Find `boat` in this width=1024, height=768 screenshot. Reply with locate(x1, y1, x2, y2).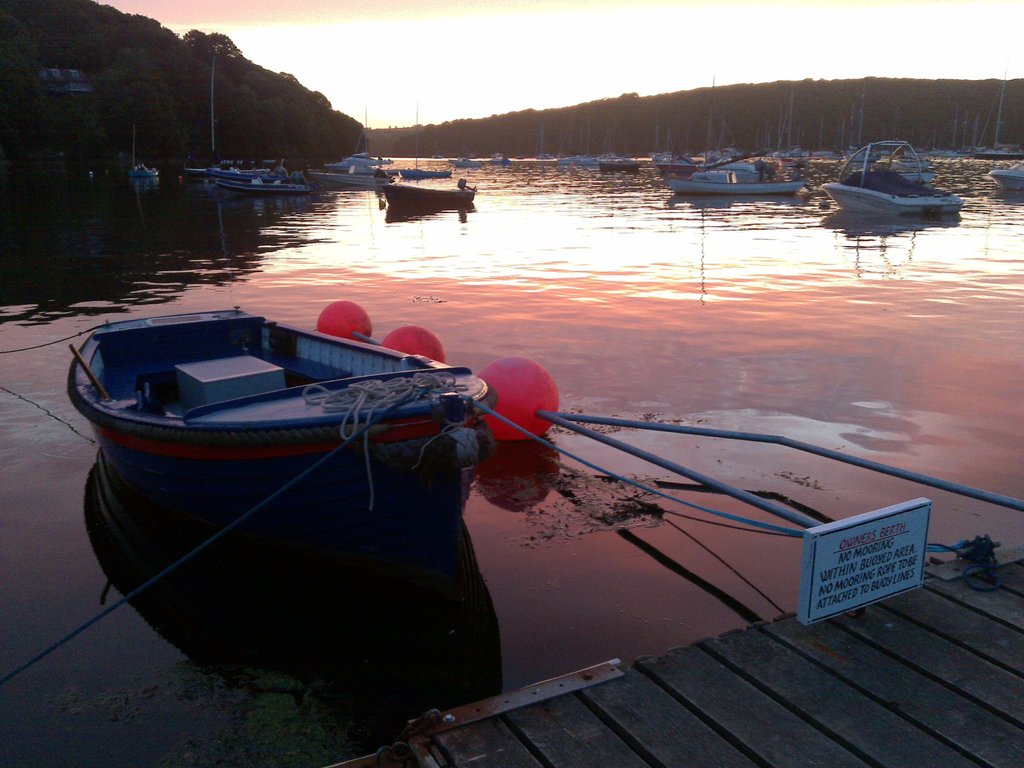
locate(379, 179, 476, 205).
